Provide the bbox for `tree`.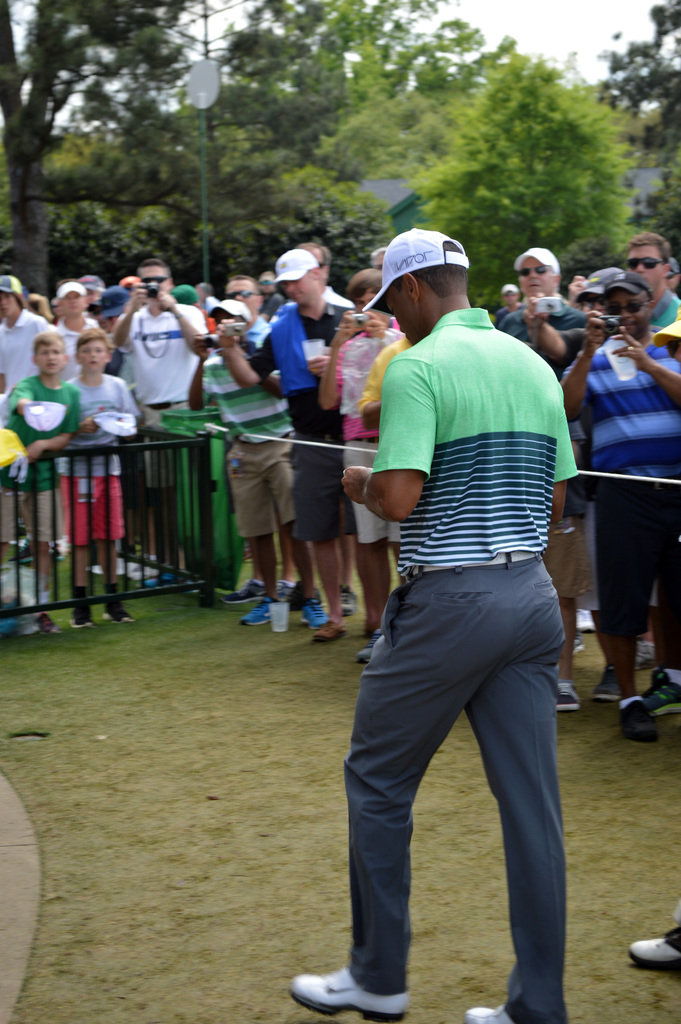
599:3:680:248.
